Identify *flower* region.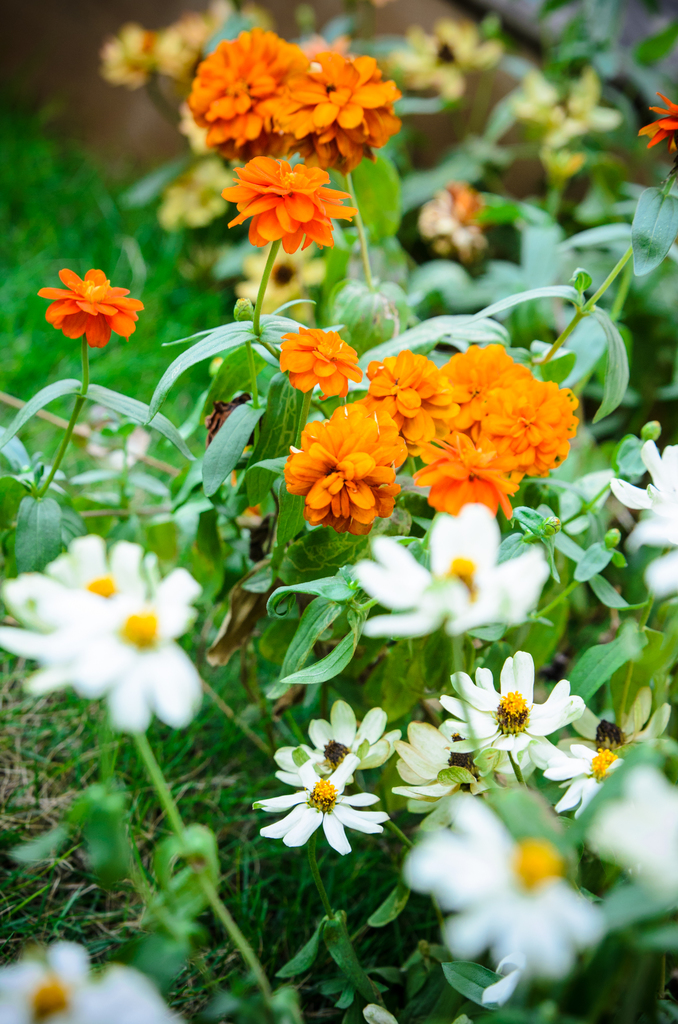
Region: bbox=[36, 270, 148, 347].
